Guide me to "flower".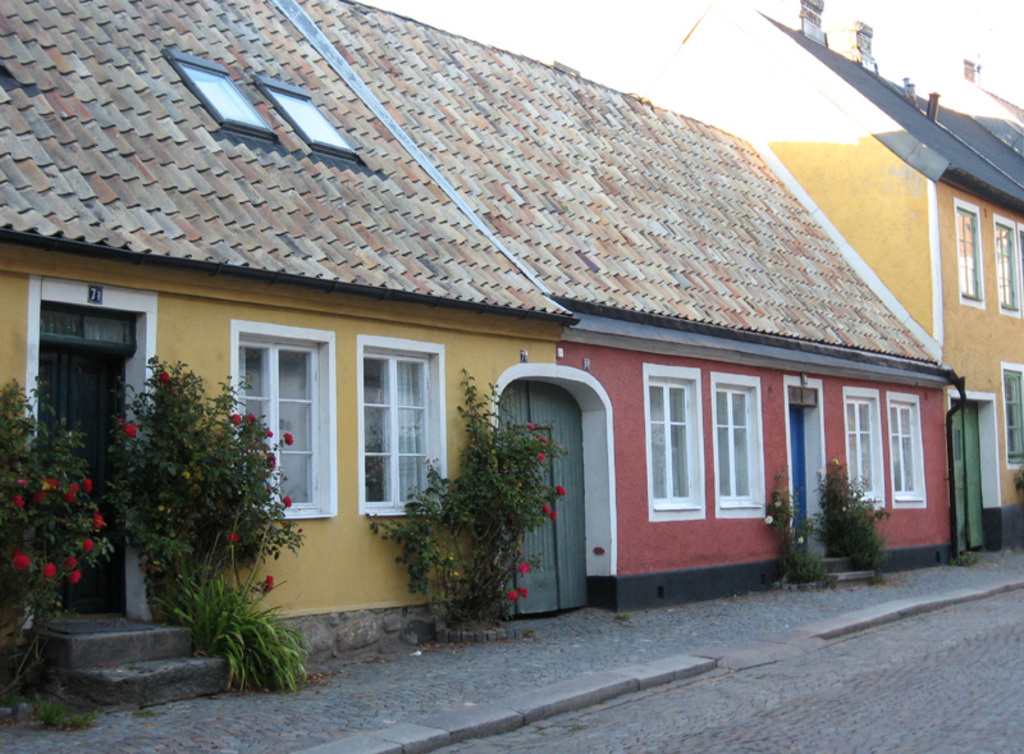
Guidance: x1=116 y1=417 x2=123 y2=424.
